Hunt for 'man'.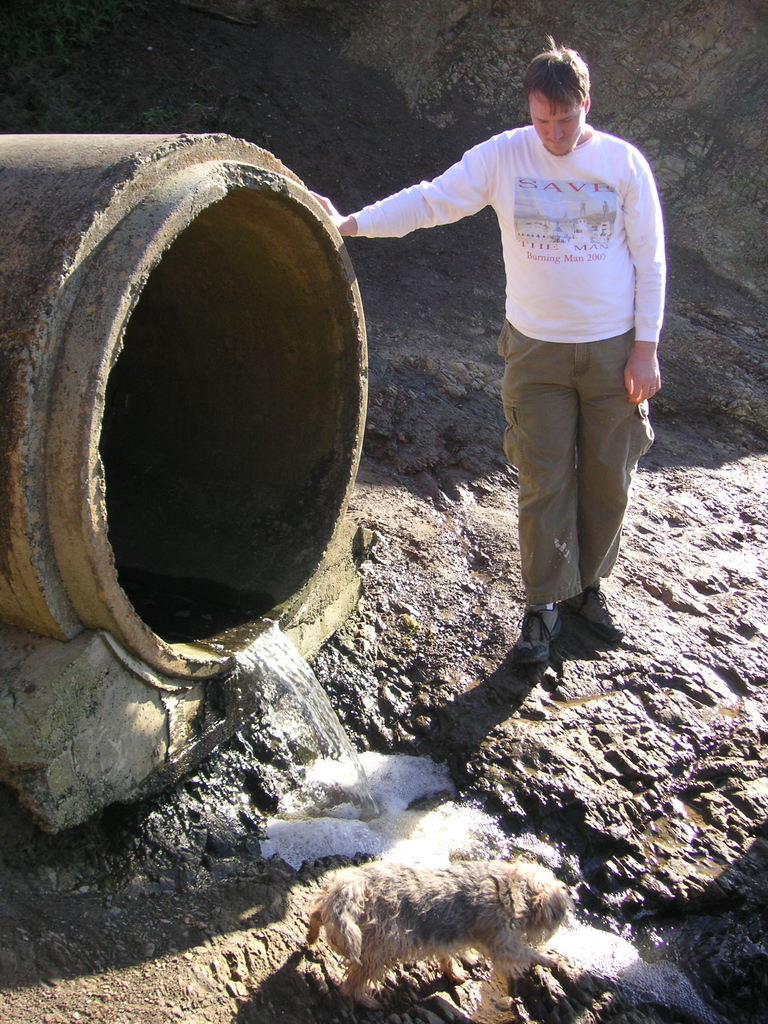
Hunted down at 368/36/686/645.
